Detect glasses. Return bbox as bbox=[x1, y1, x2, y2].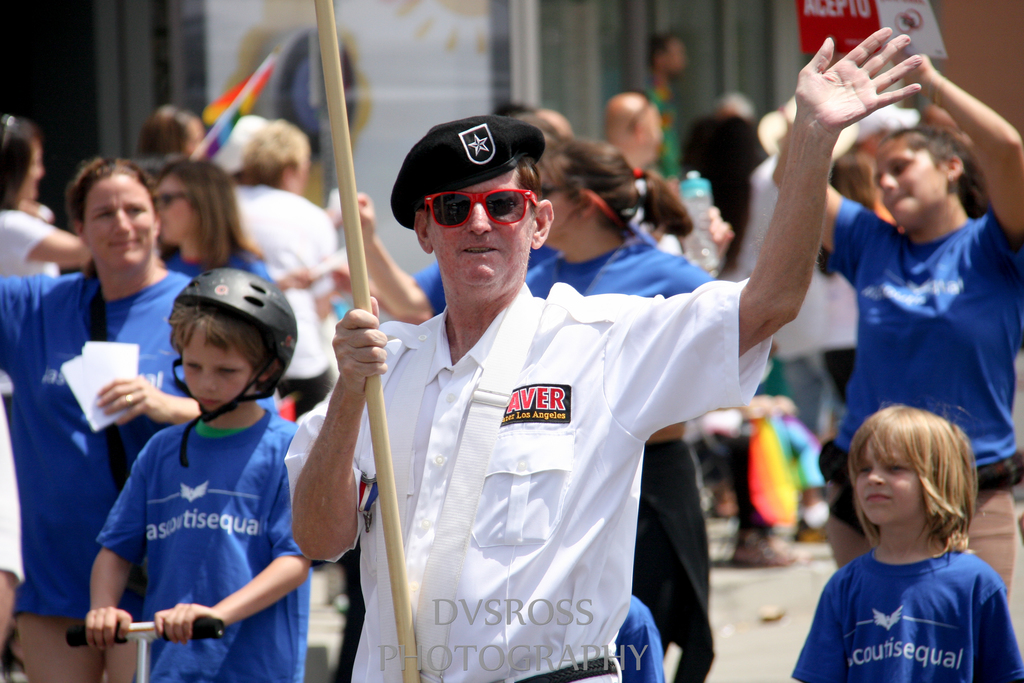
bbox=[414, 177, 550, 232].
